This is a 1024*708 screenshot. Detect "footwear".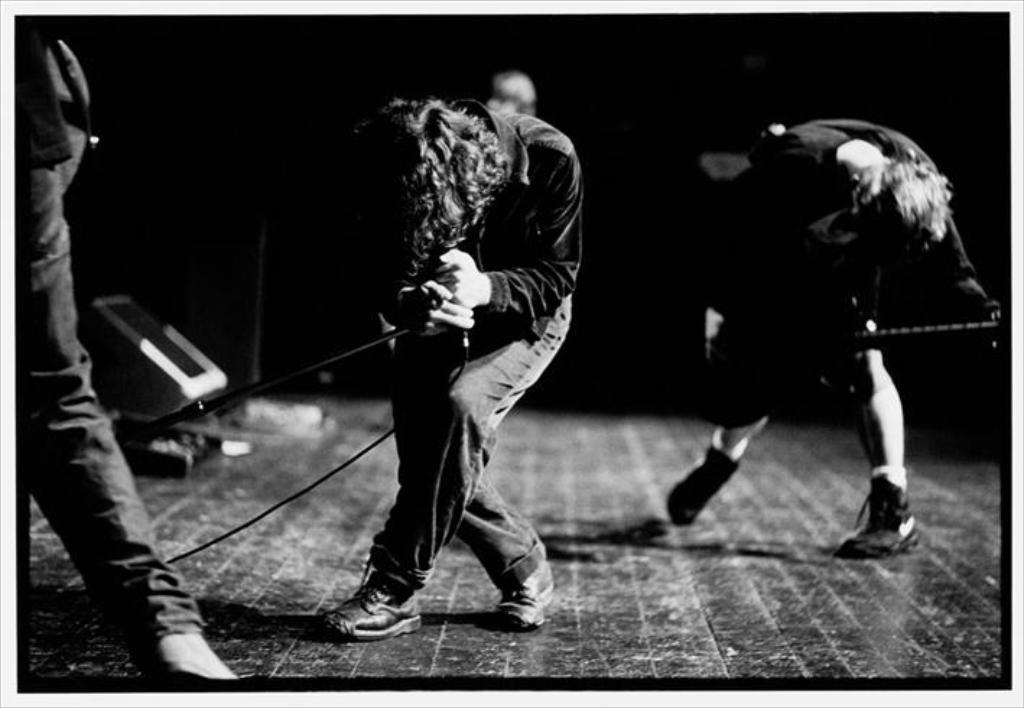
detection(666, 445, 734, 526).
